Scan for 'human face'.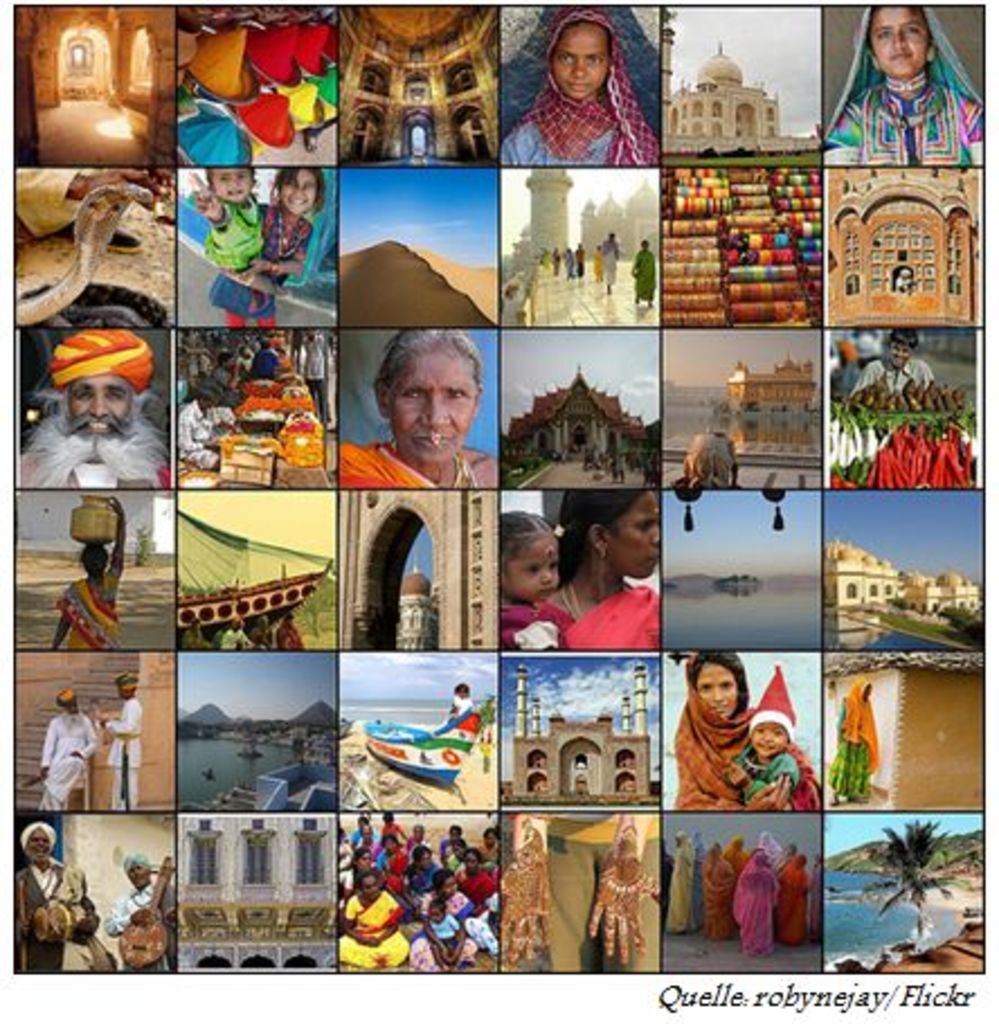
Scan result: <region>434, 909, 437, 918</region>.
